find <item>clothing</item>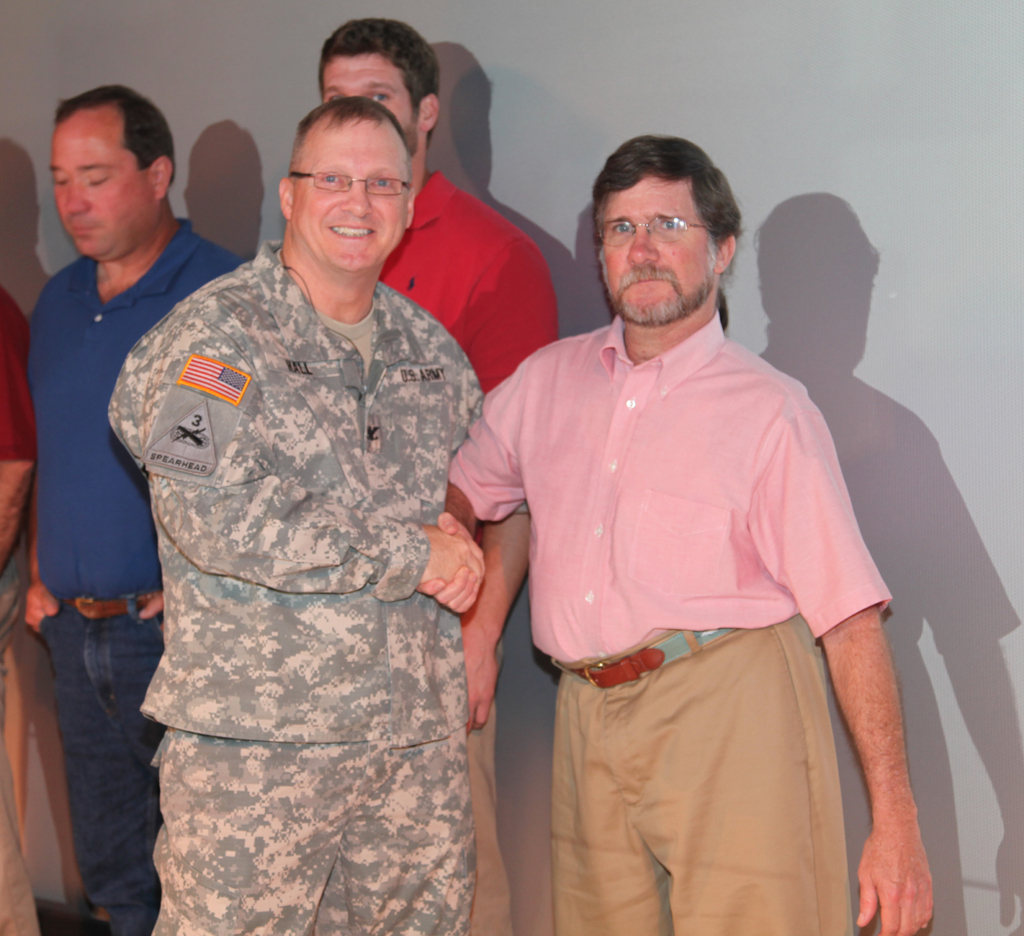
(left=142, top=288, right=464, bottom=929)
